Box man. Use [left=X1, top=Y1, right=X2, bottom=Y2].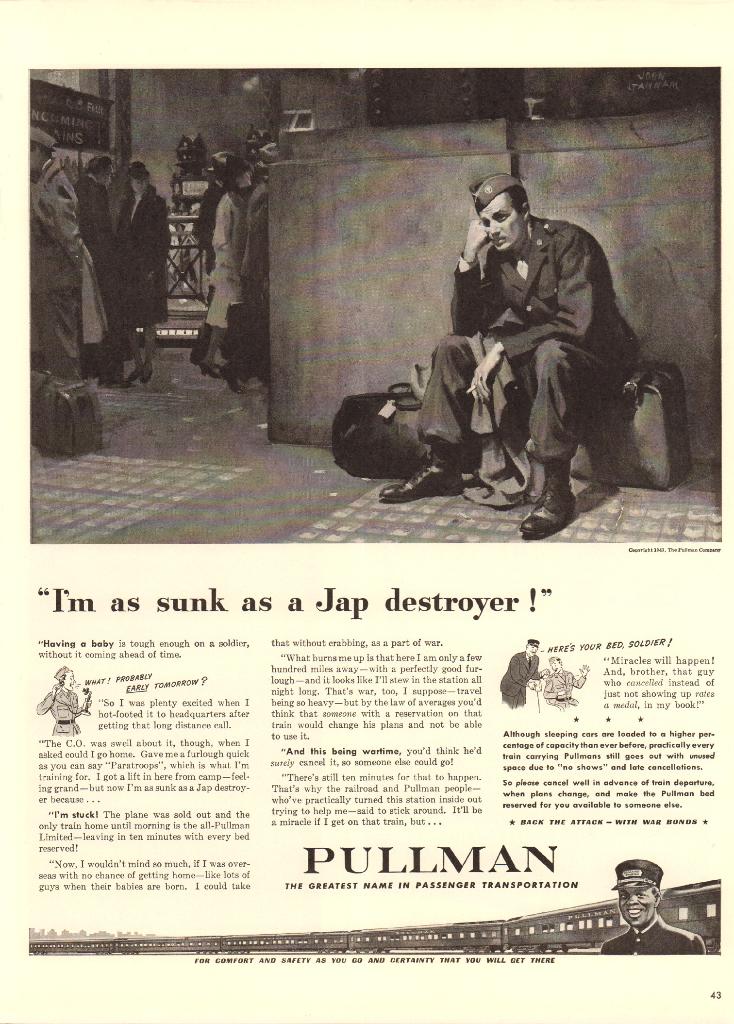
[left=496, top=637, right=539, bottom=712].
